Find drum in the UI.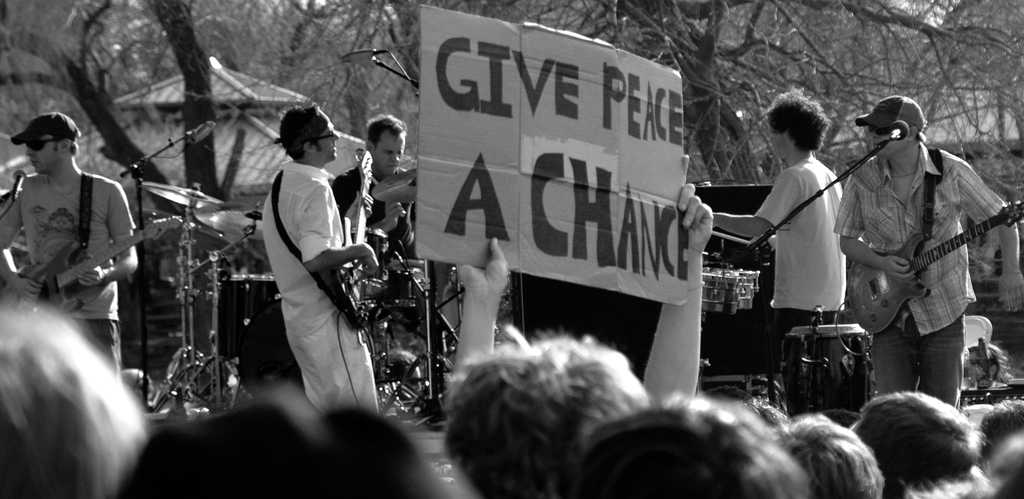
UI element at box(721, 267, 760, 311).
